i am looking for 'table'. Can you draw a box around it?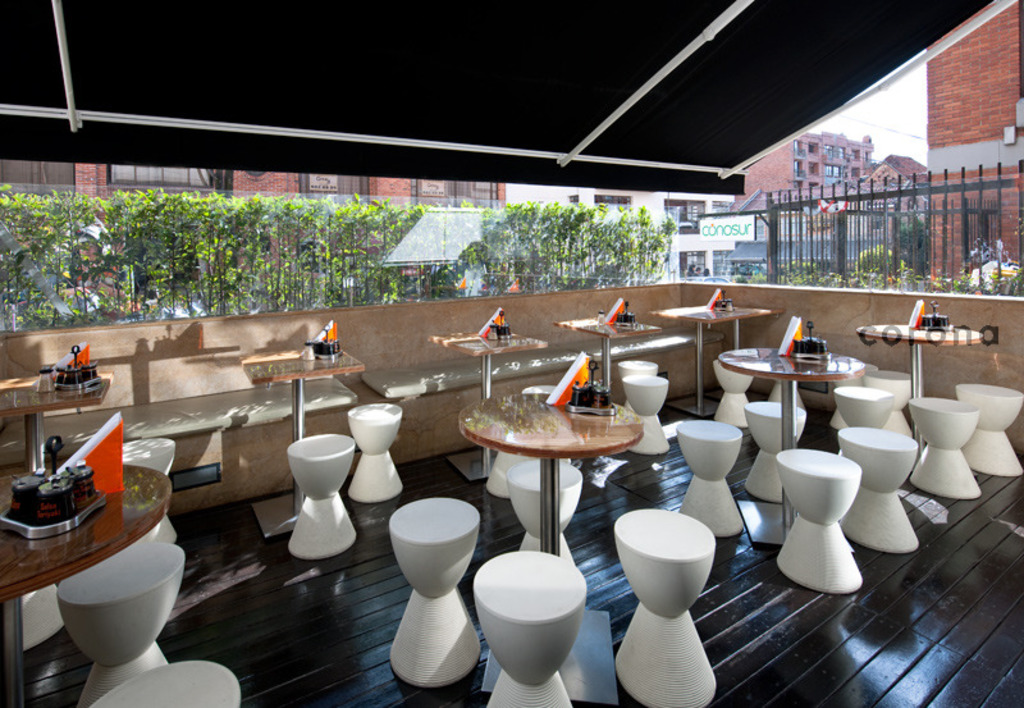
Sure, the bounding box is select_region(556, 293, 662, 414).
